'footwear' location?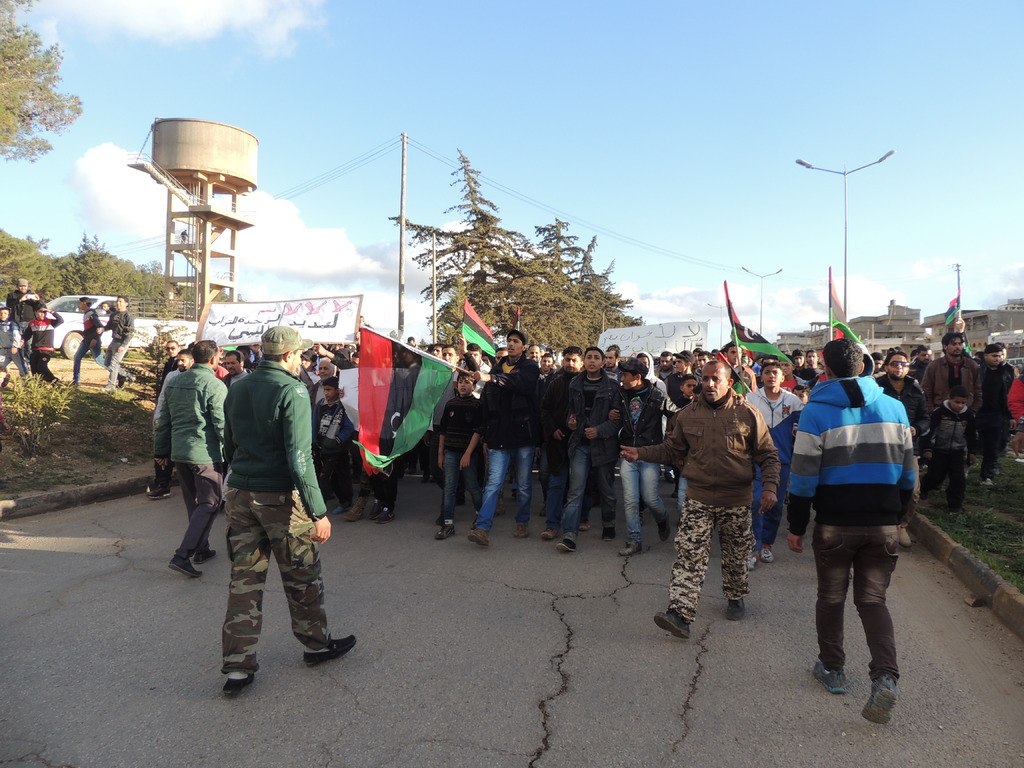
<box>54,382,67,393</box>
